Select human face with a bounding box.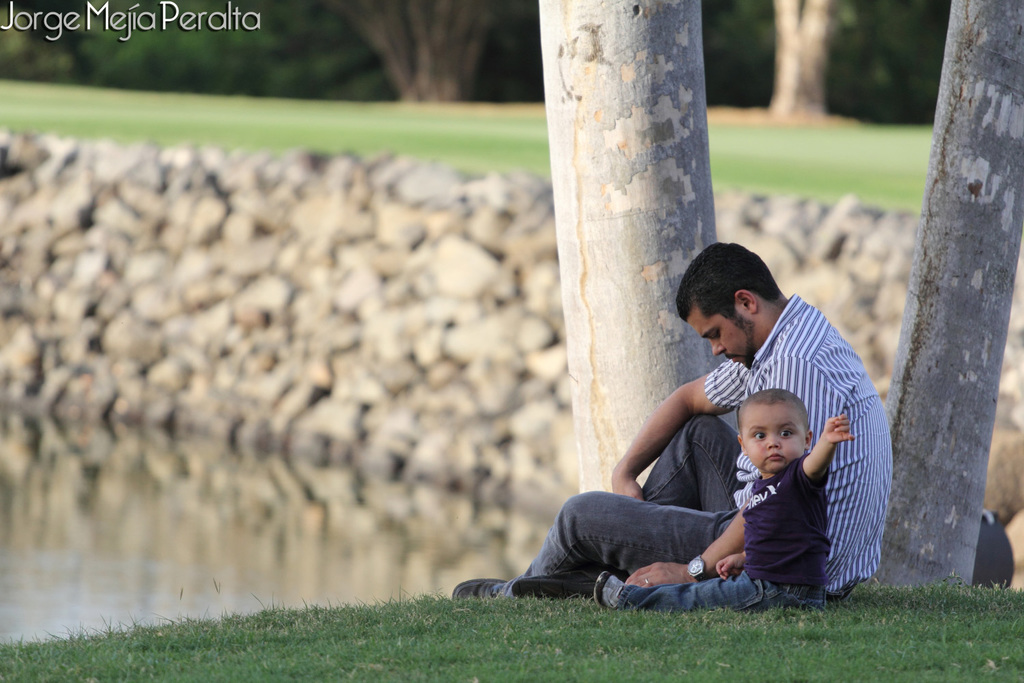
[692,318,749,370].
